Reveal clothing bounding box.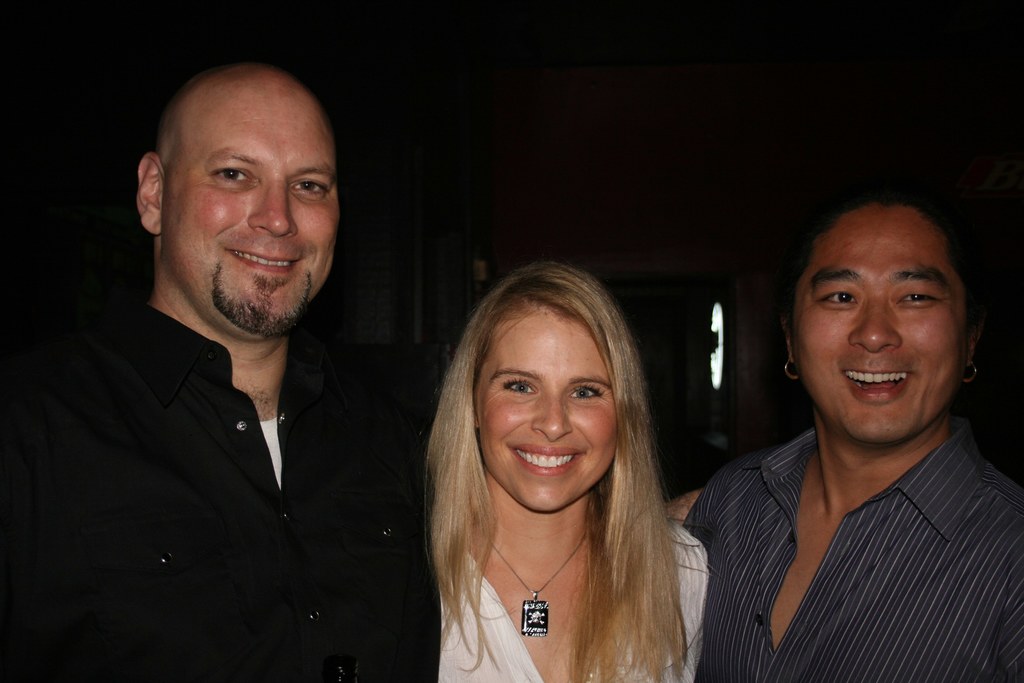
Revealed: left=687, top=356, right=1021, bottom=682.
